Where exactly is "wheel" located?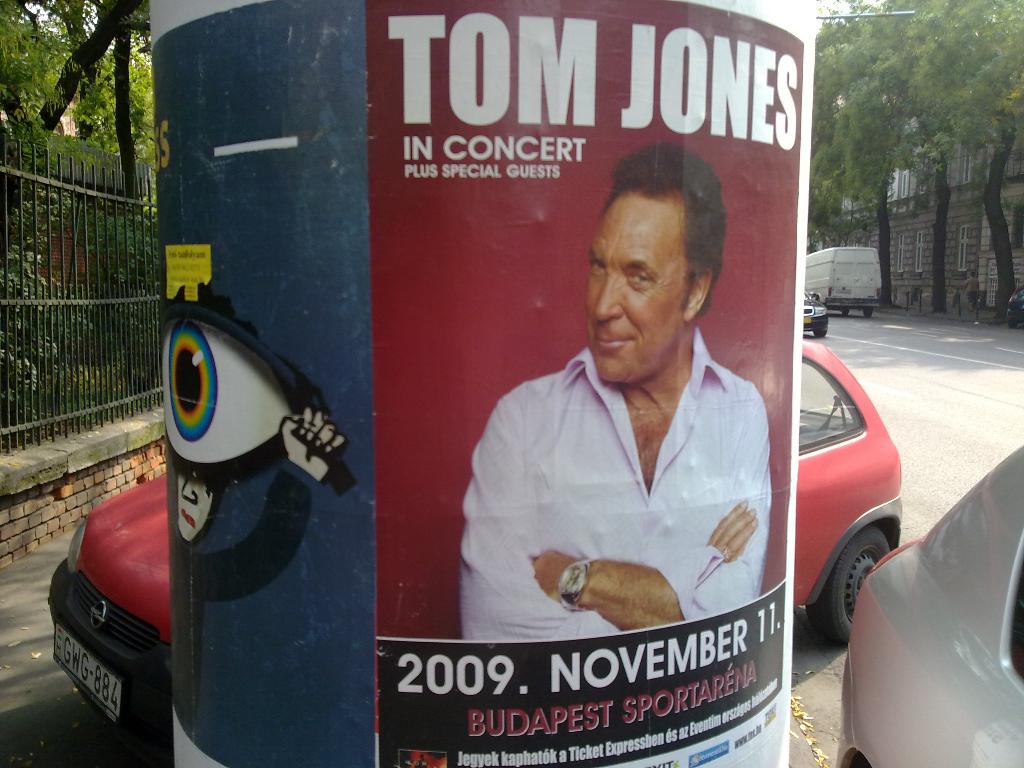
Its bounding box is (865, 305, 873, 317).
